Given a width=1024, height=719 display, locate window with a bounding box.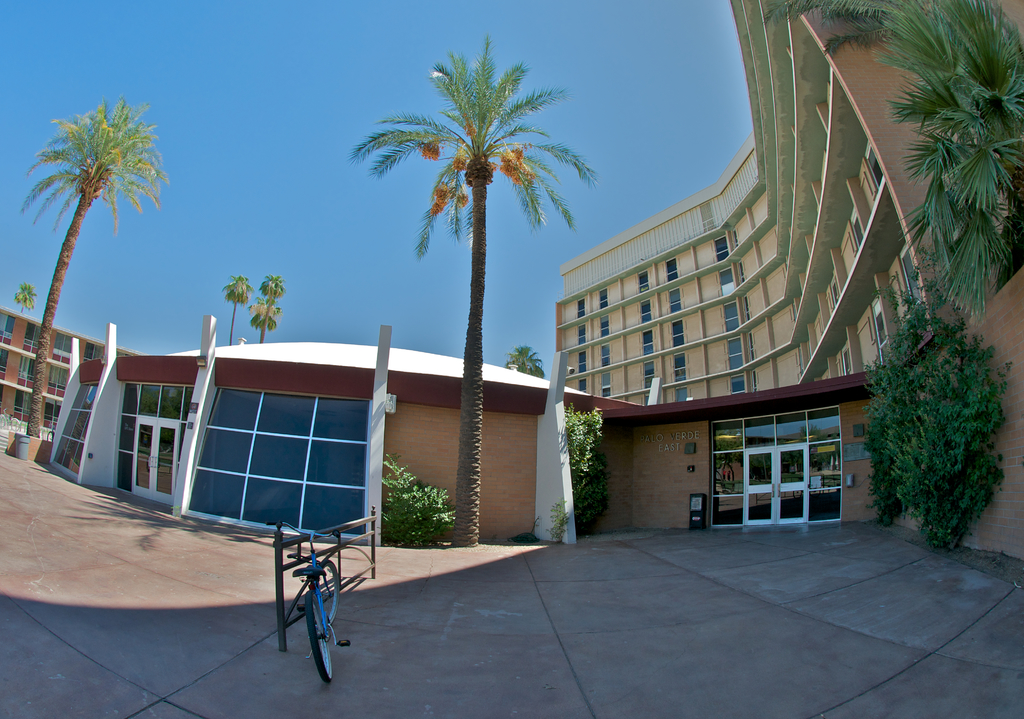
Located: x1=601, y1=373, x2=612, y2=398.
